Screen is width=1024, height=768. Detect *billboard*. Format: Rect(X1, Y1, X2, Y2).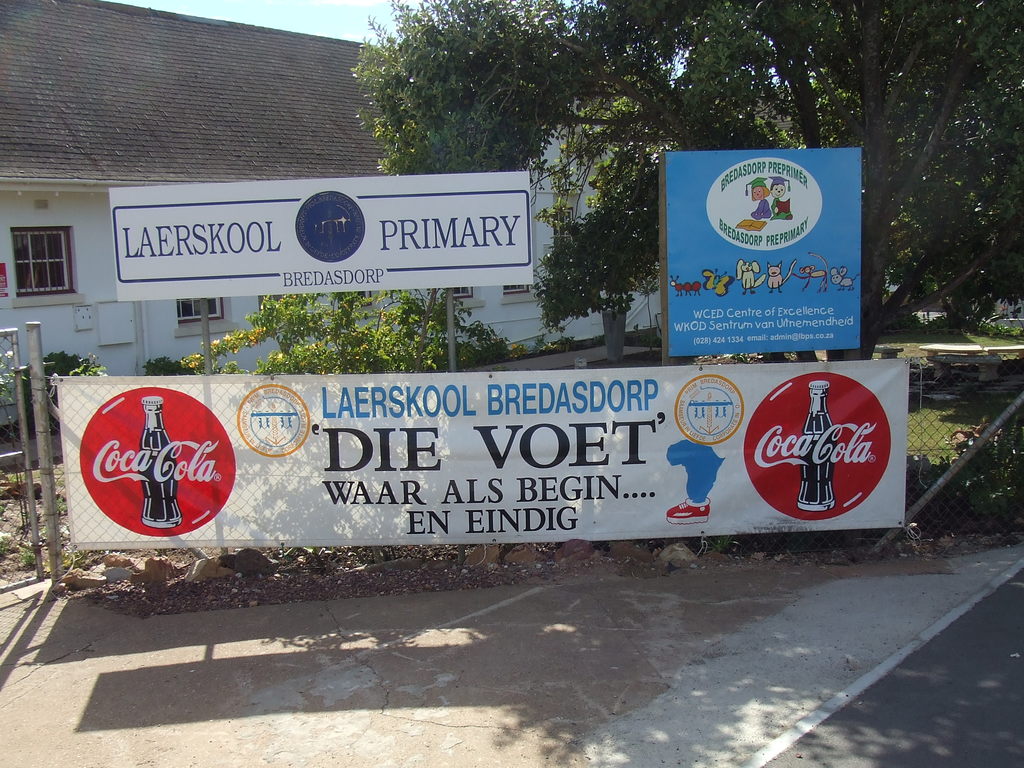
Rect(662, 148, 862, 358).
